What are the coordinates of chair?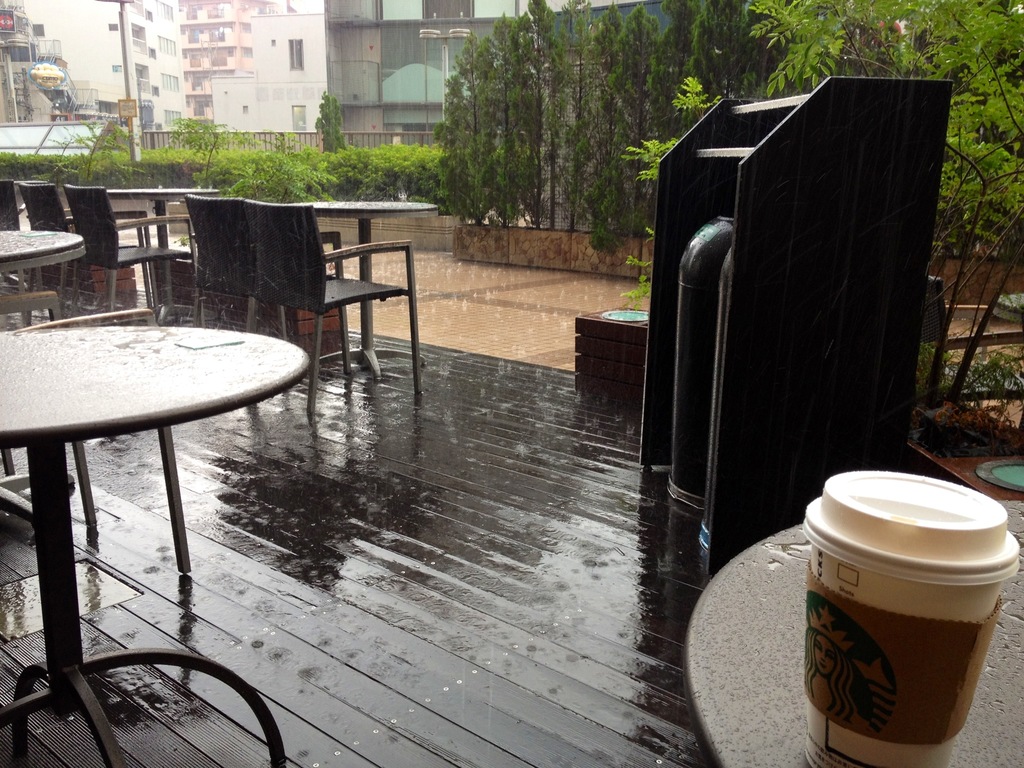
detection(63, 184, 200, 331).
